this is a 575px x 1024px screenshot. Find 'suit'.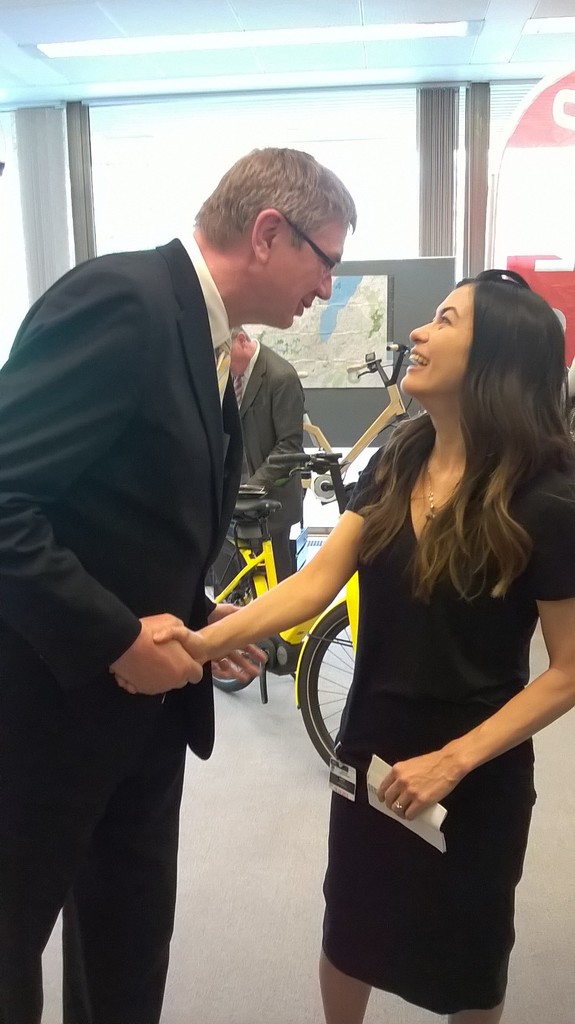
Bounding box: [207, 343, 302, 600].
